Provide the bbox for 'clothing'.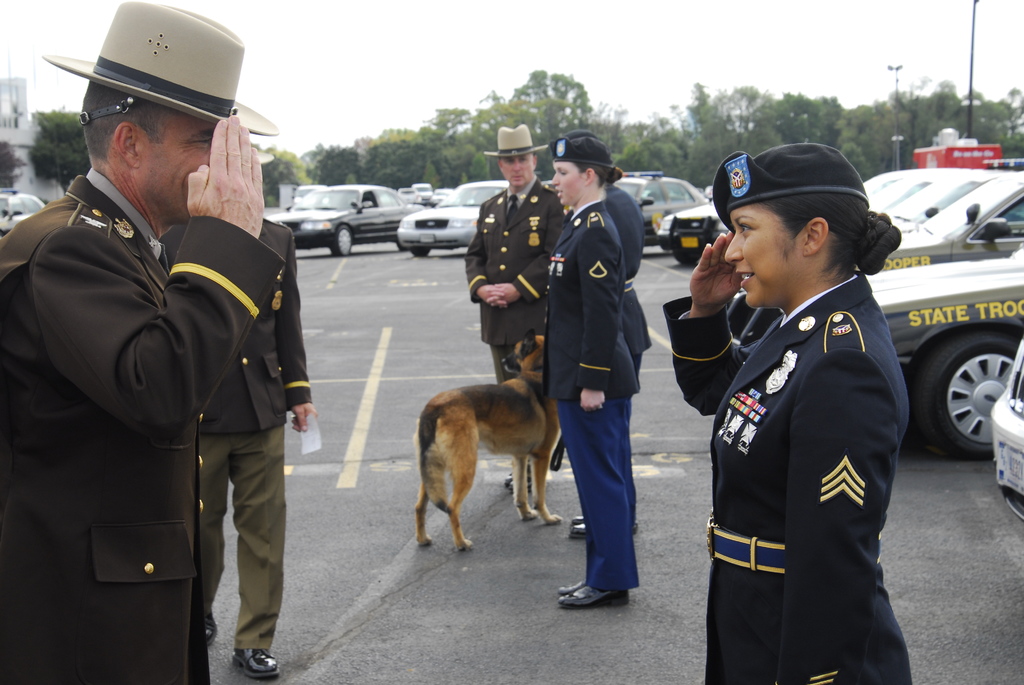
539, 196, 634, 589.
